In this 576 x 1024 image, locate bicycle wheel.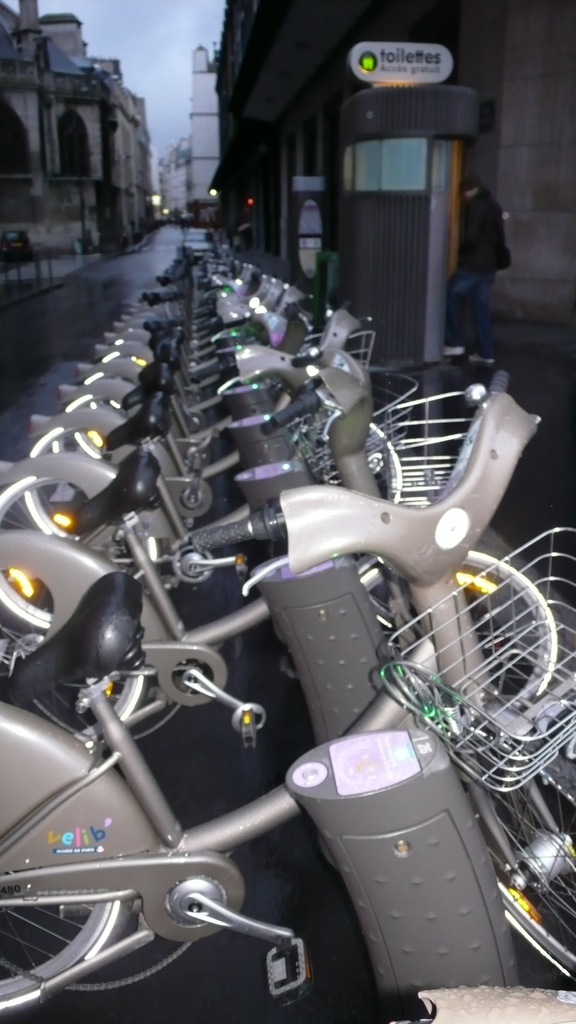
Bounding box: select_region(0, 630, 144, 742).
